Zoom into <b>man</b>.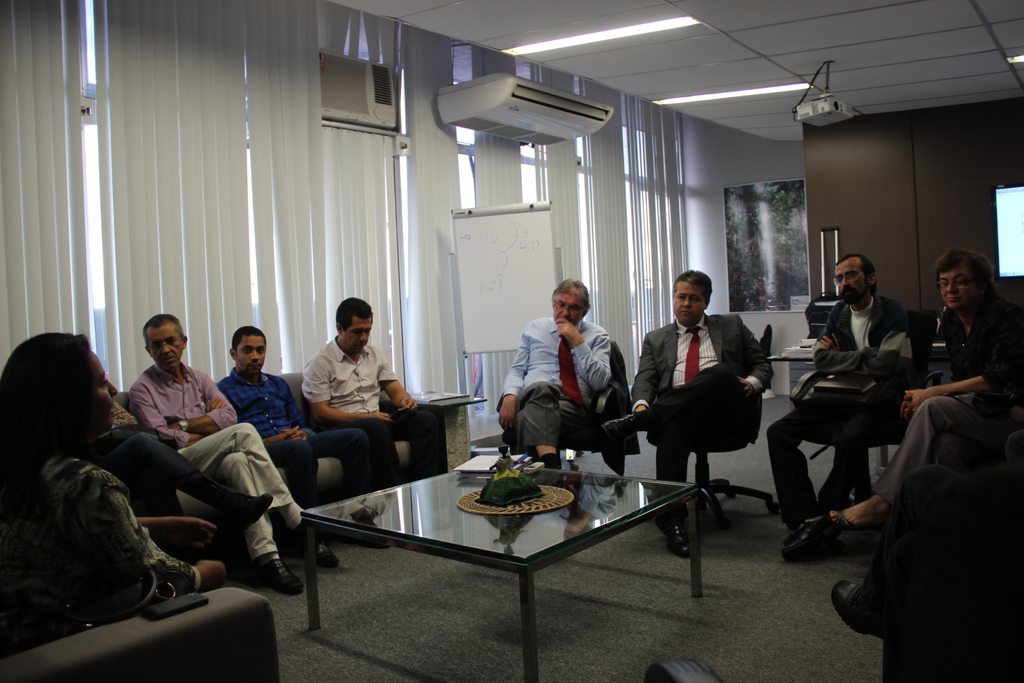
Zoom target: bbox=[829, 285, 1023, 682].
